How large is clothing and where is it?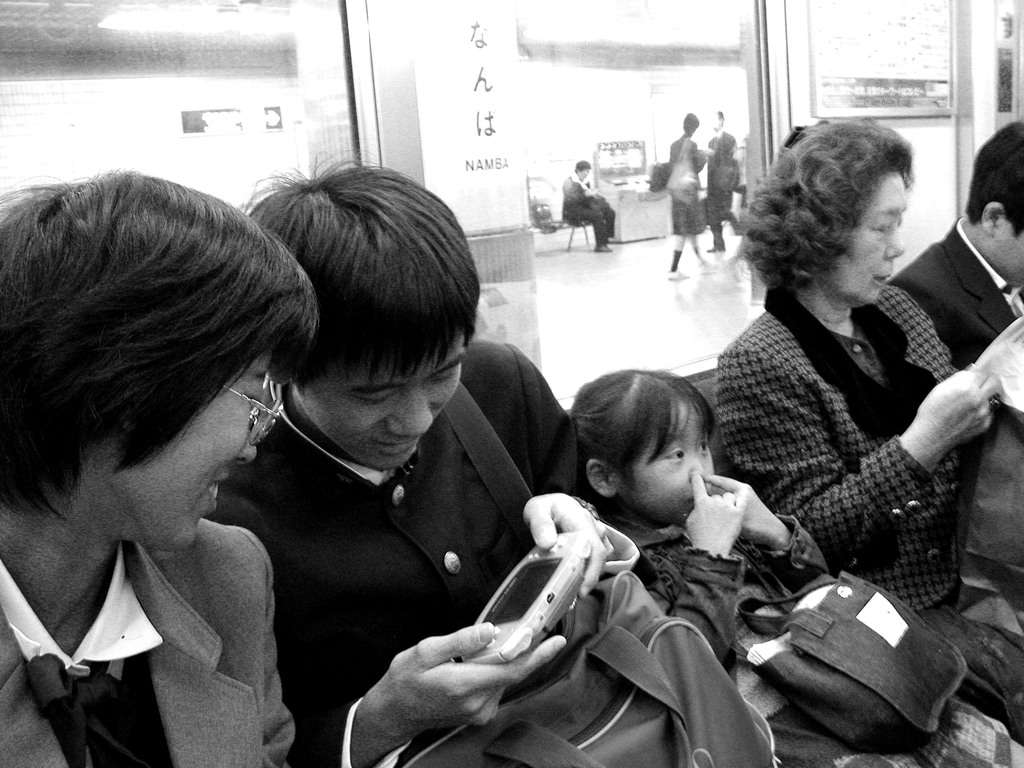
Bounding box: (left=189, top=312, right=593, bottom=760).
